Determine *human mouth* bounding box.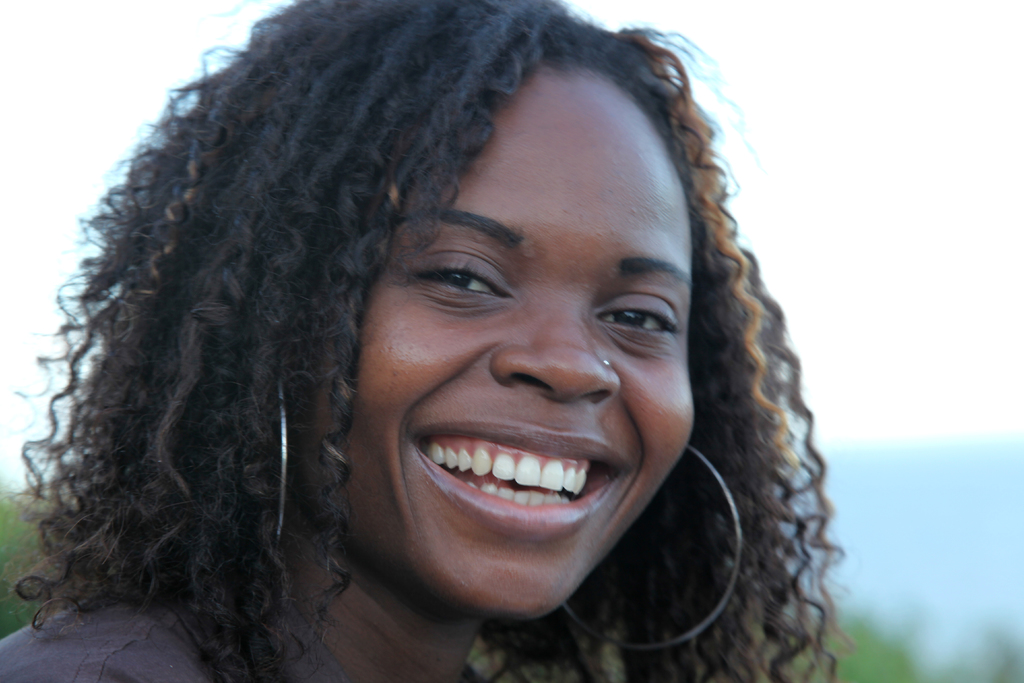
Determined: bbox=(409, 415, 634, 536).
